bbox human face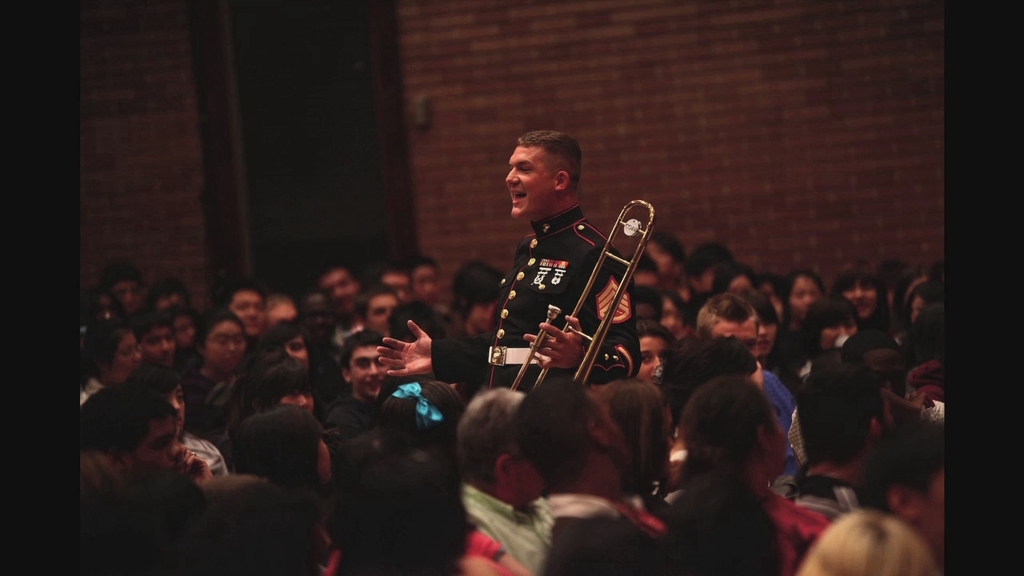
227, 286, 265, 329
